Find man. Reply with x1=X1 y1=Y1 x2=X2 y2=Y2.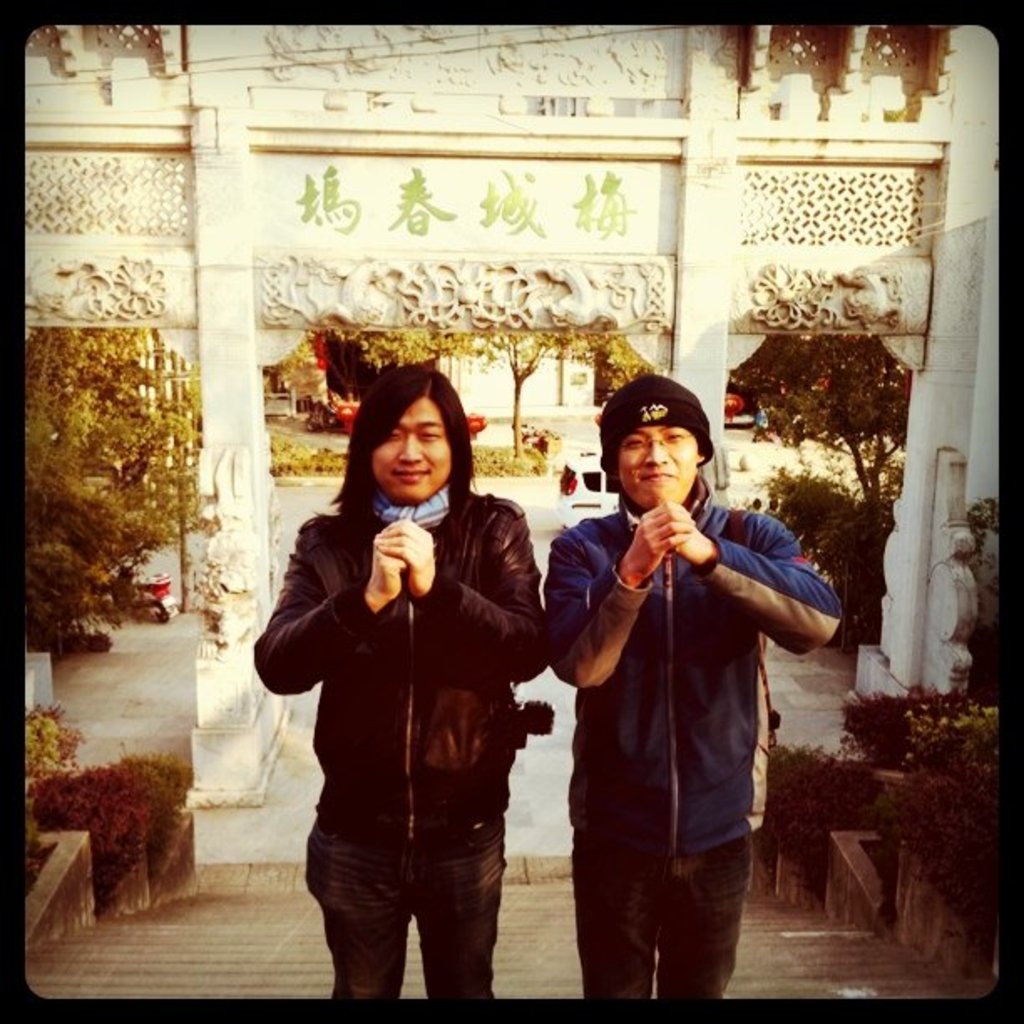
x1=251 y1=366 x2=542 y2=1004.
